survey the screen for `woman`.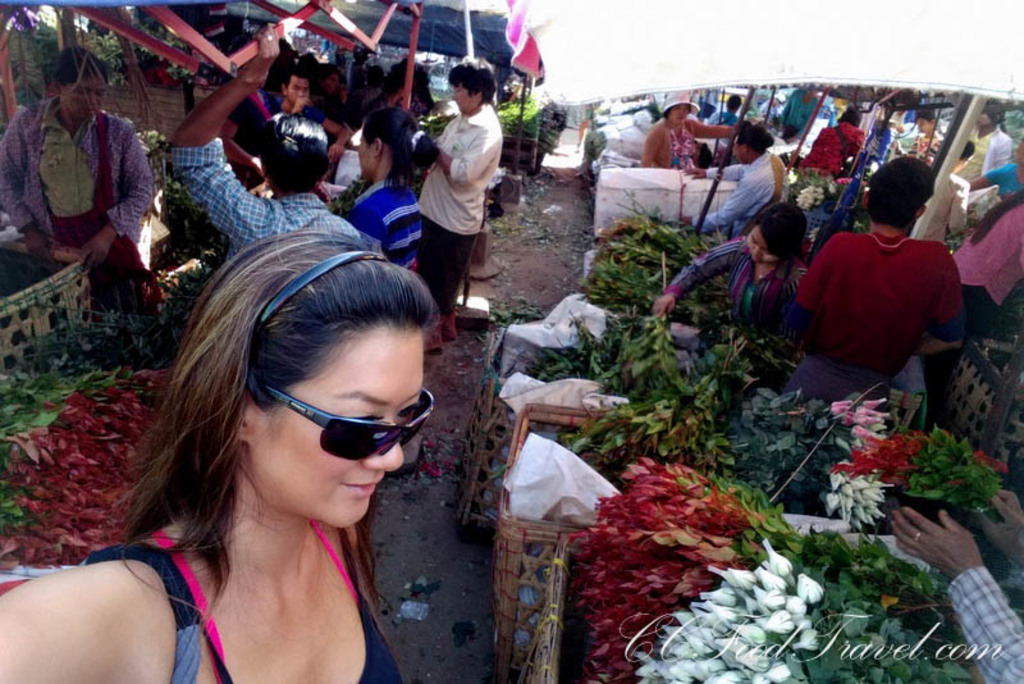
Survey found: bbox=[0, 232, 442, 683].
